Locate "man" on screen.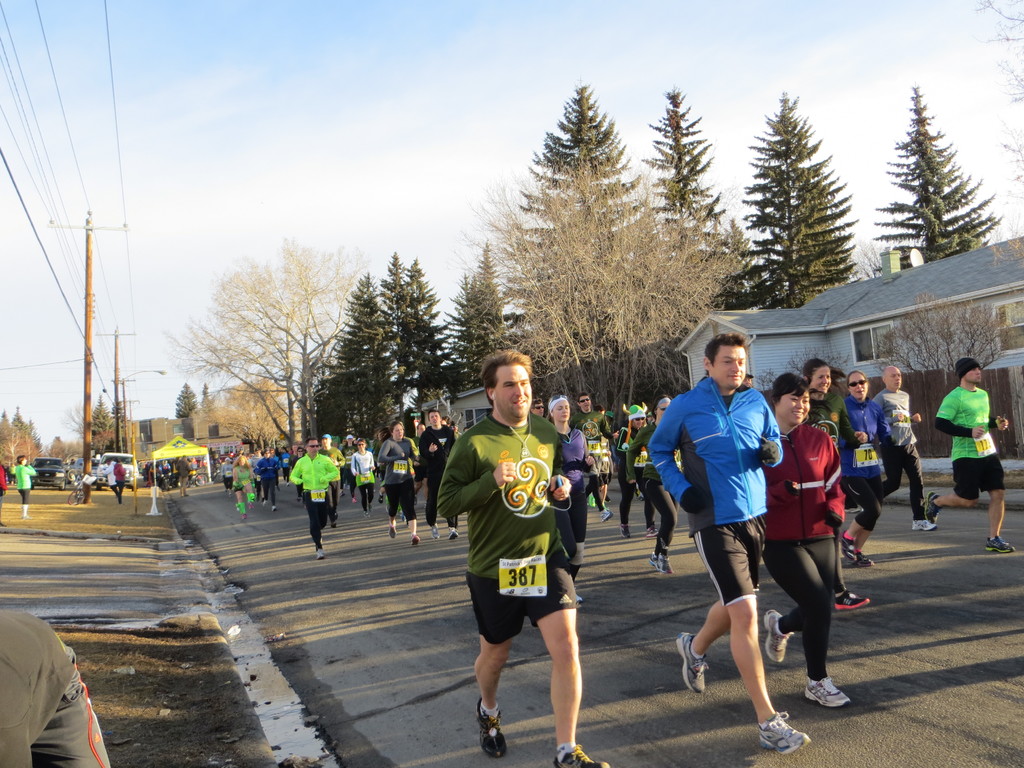
On screen at 293:436:337:550.
